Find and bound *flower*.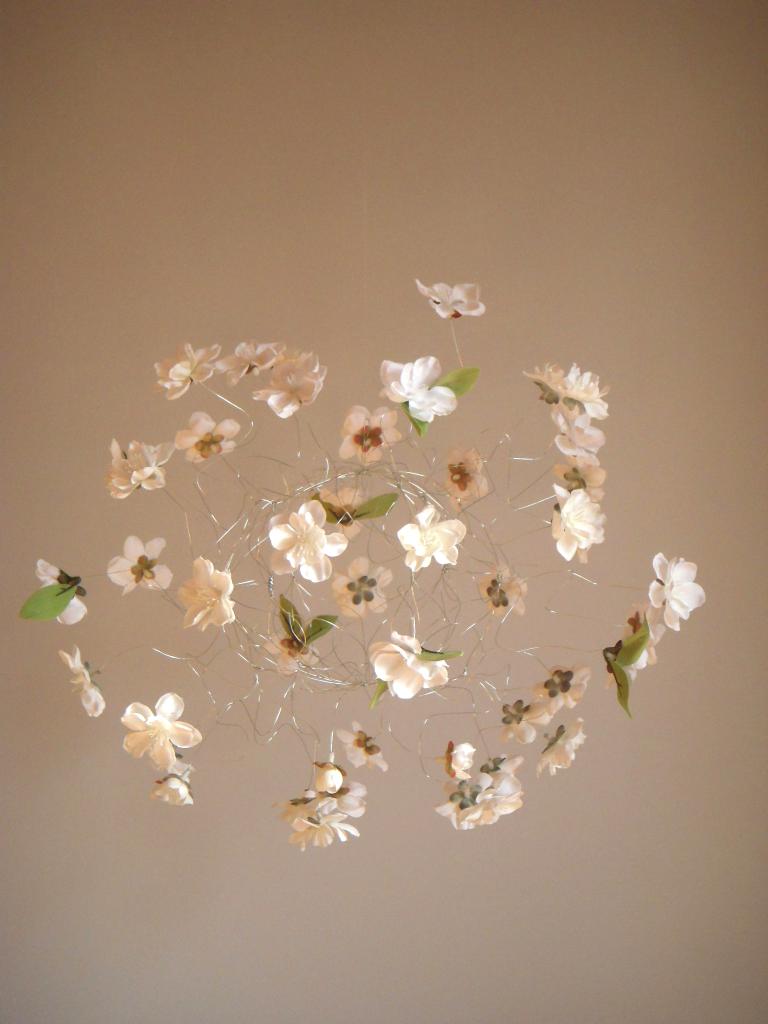
Bound: (left=174, top=409, right=243, bottom=461).
